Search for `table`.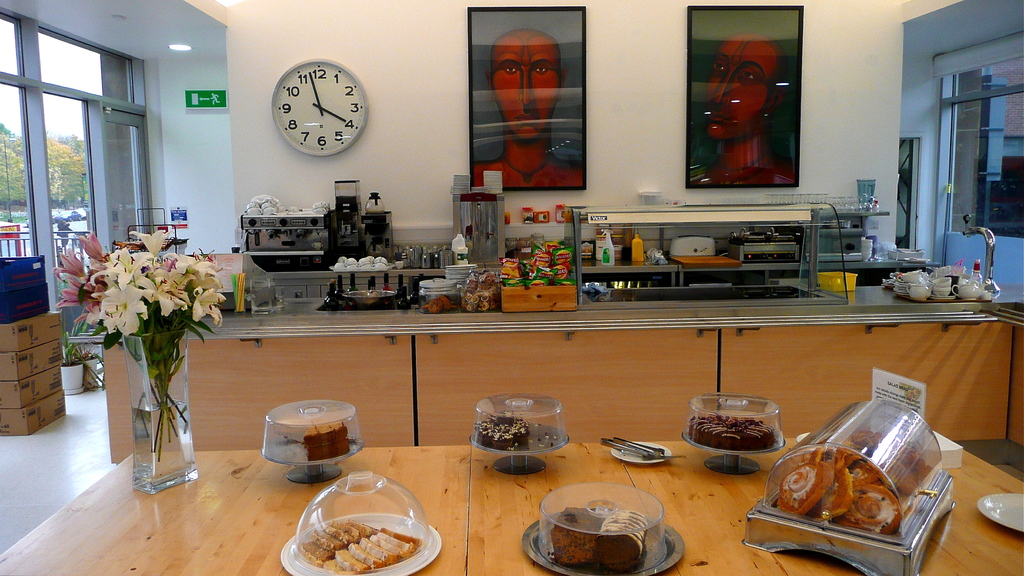
Found at detection(0, 445, 1023, 575).
